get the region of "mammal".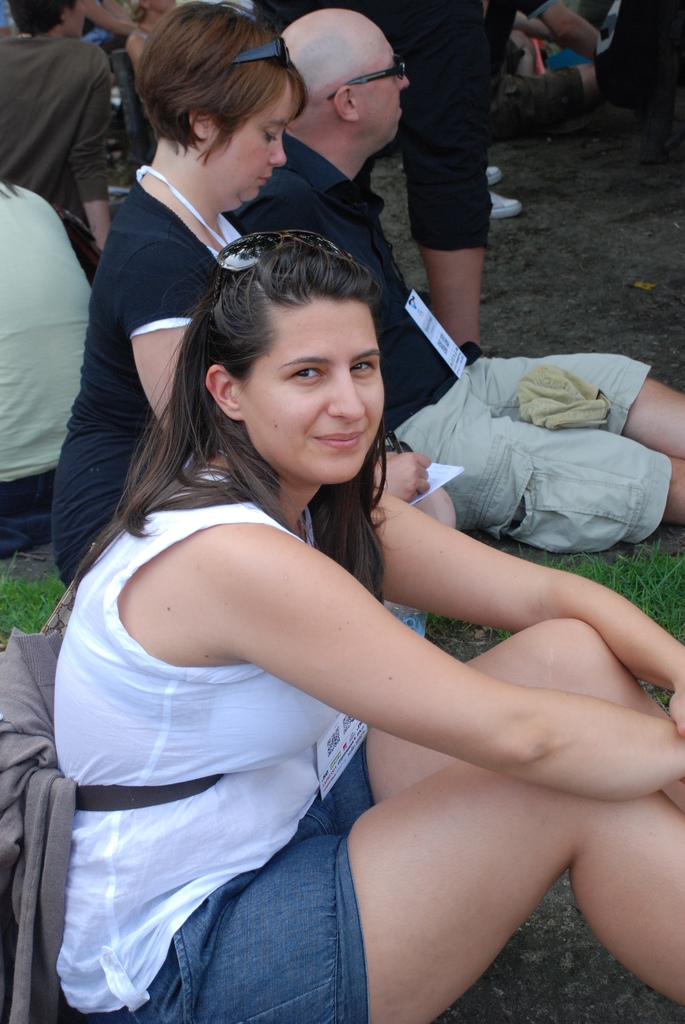
479 4 526 216.
